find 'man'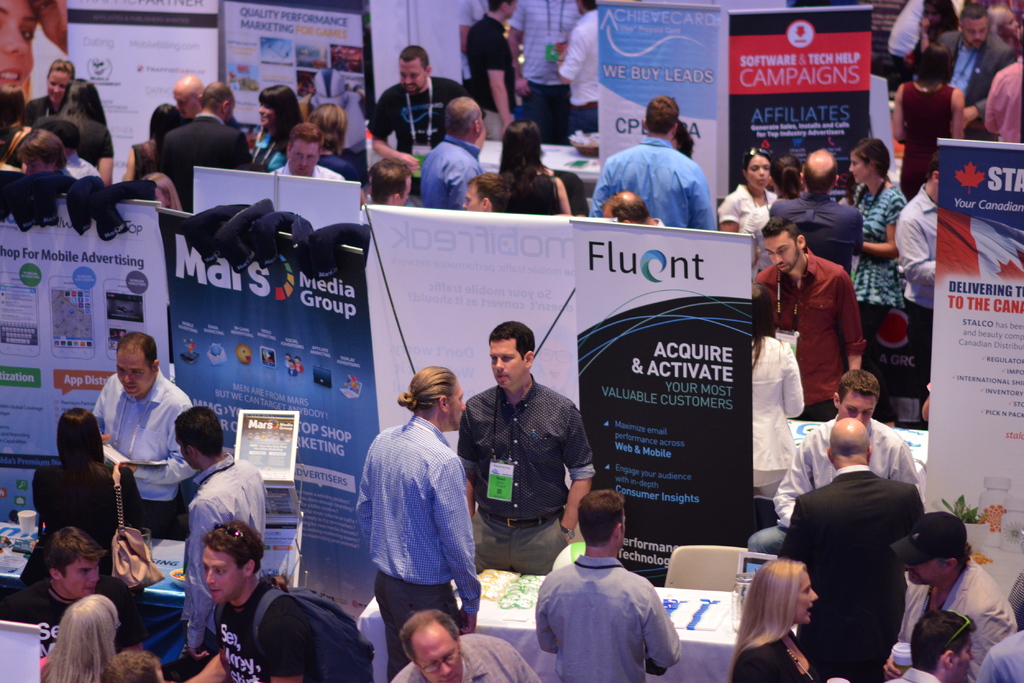
locate(269, 120, 348, 181)
